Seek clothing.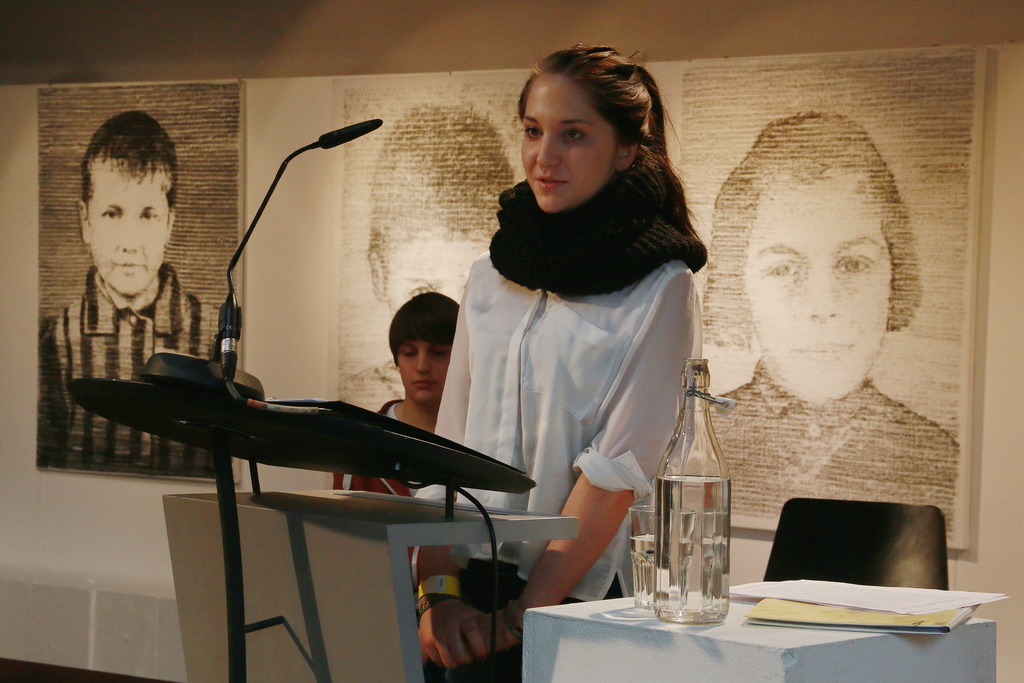
box=[440, 157, 689, 598].
